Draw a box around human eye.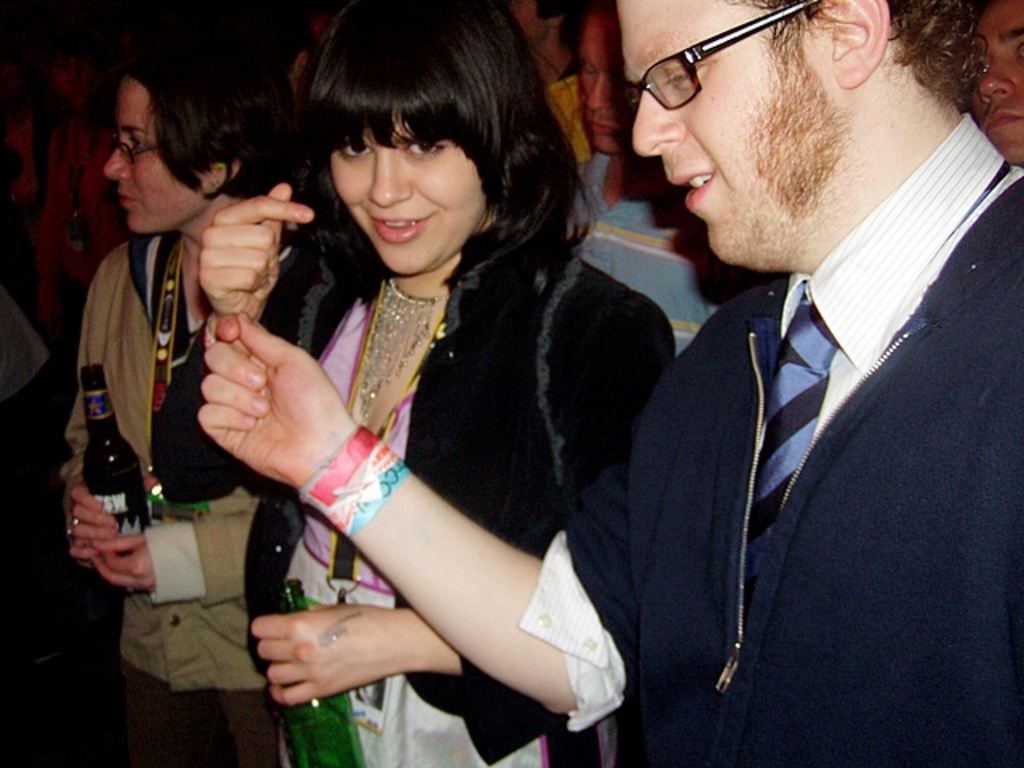
<box>667,62,698,94</box>.
